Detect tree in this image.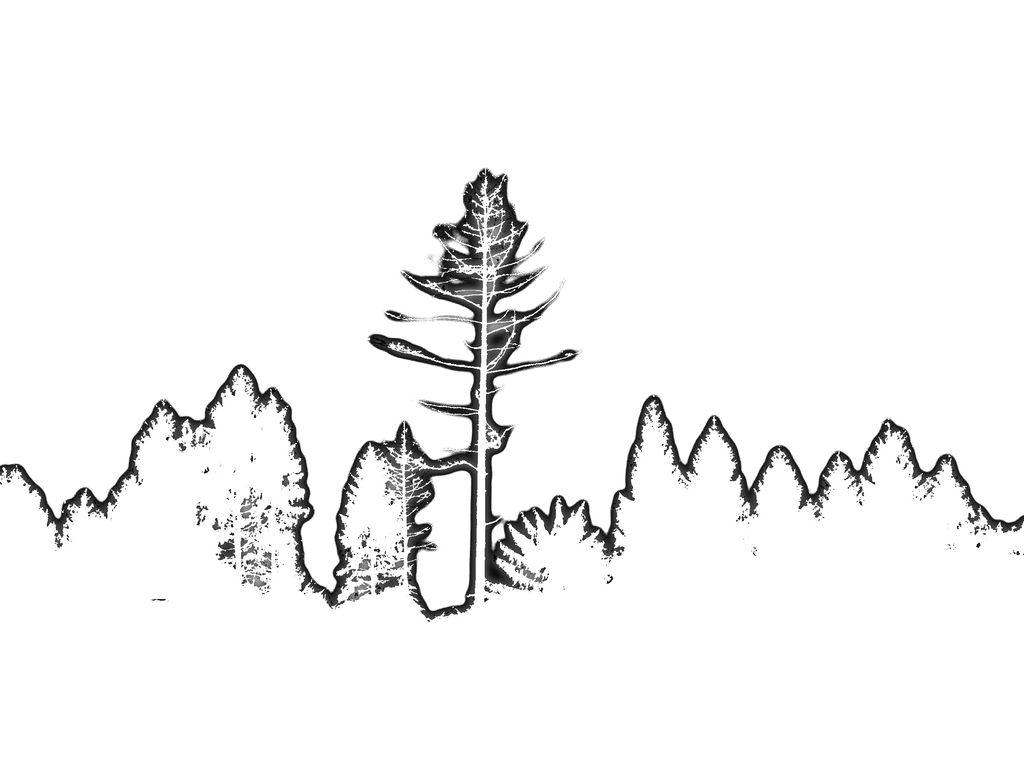
Detection: crop(329, 442, 413, 614).
